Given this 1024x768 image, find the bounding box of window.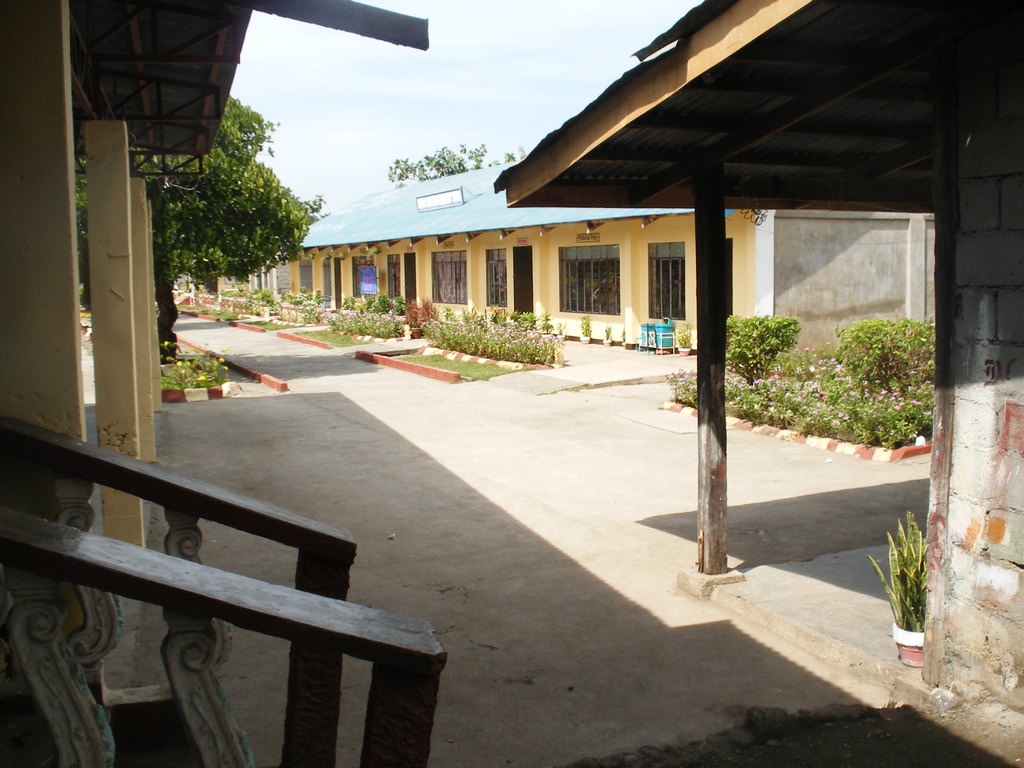
<box>723,238,734,317</box>.
